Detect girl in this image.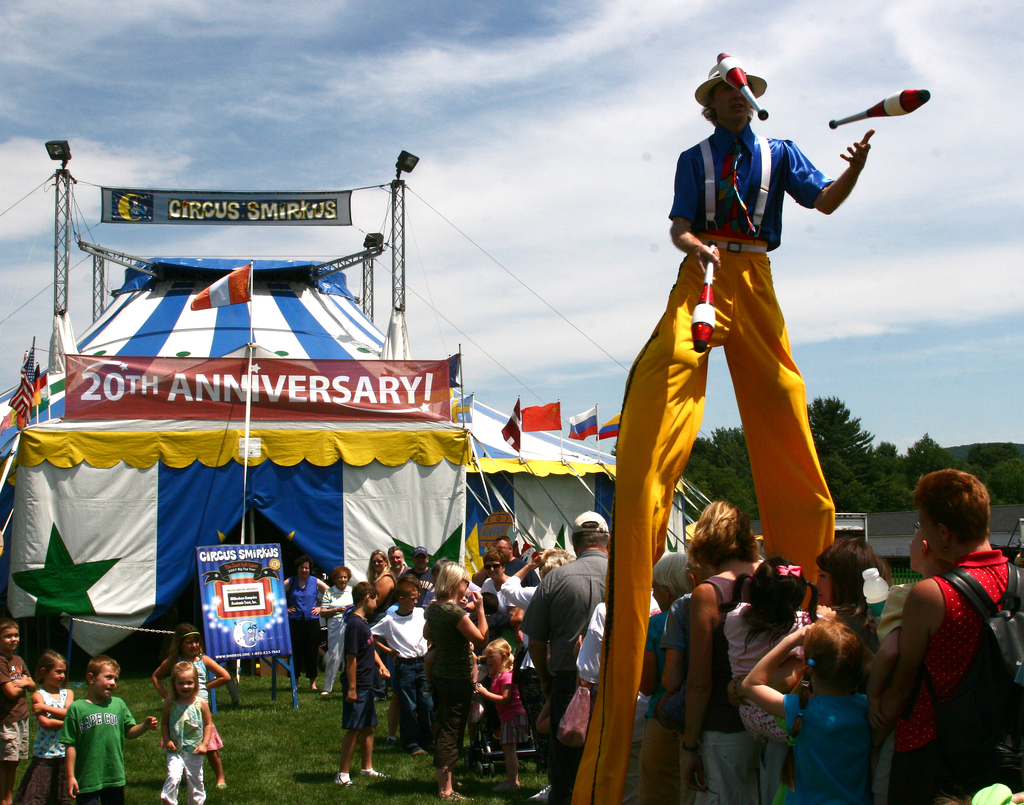
Detection: {"x1": 721, "y1": 556, "x2": 838, "y2": 751}.
